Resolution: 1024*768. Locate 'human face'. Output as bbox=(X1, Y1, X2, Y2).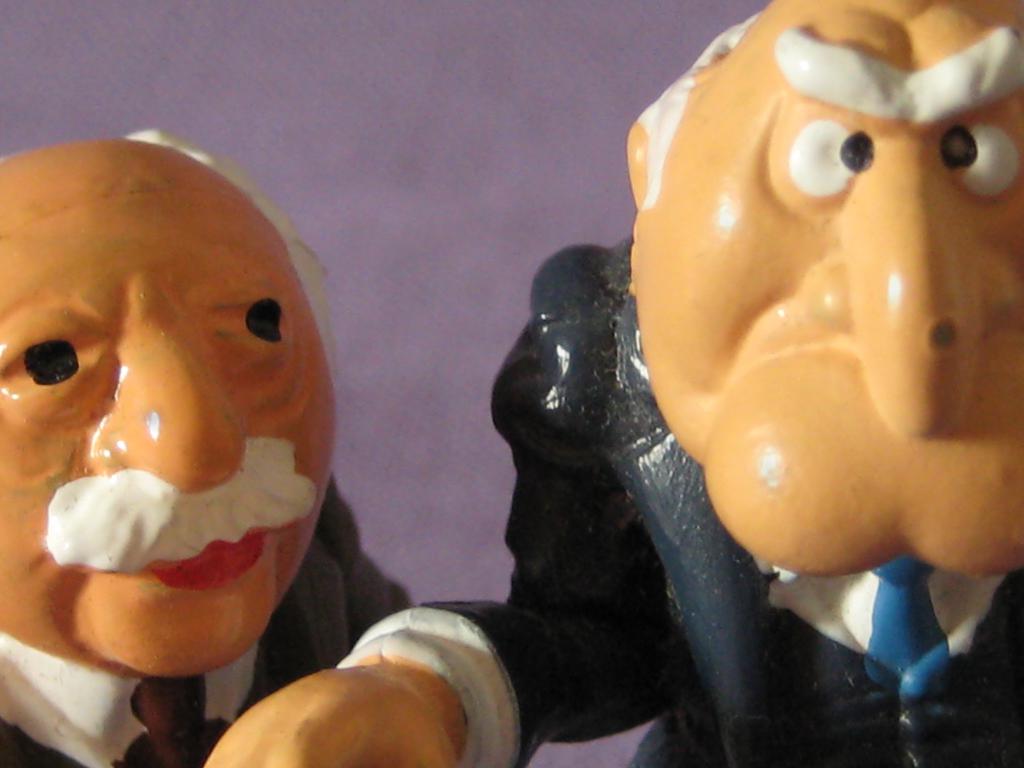
bbox=(0, 184, 341, 679).
